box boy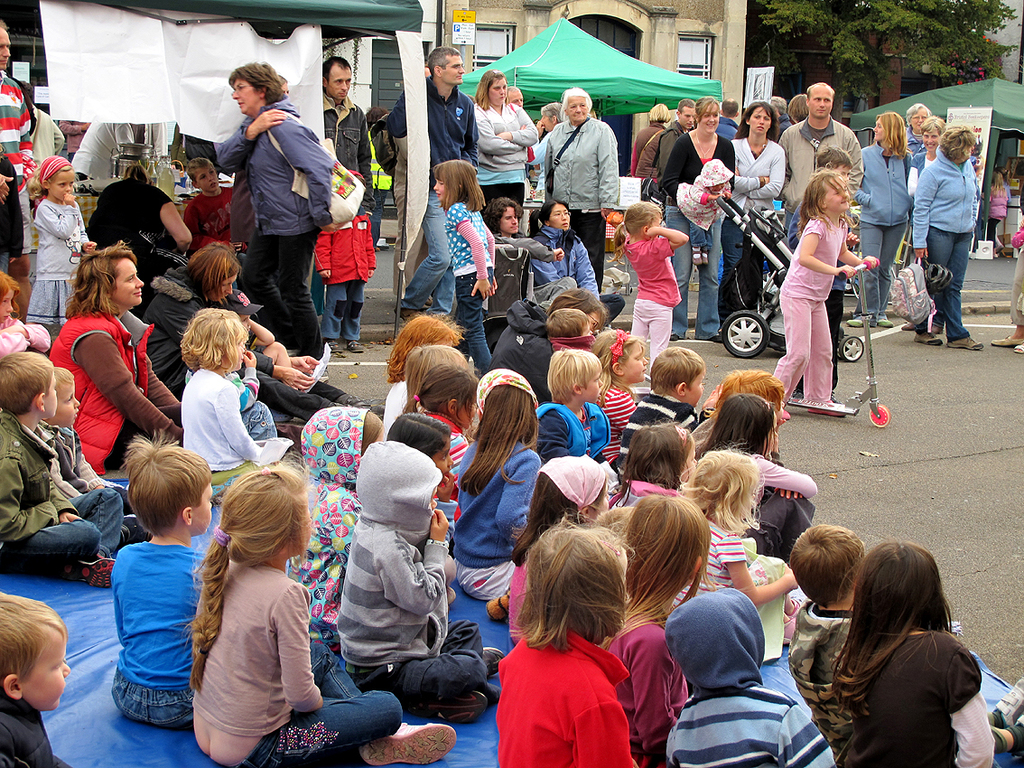
[0, 353, 114, 586]
